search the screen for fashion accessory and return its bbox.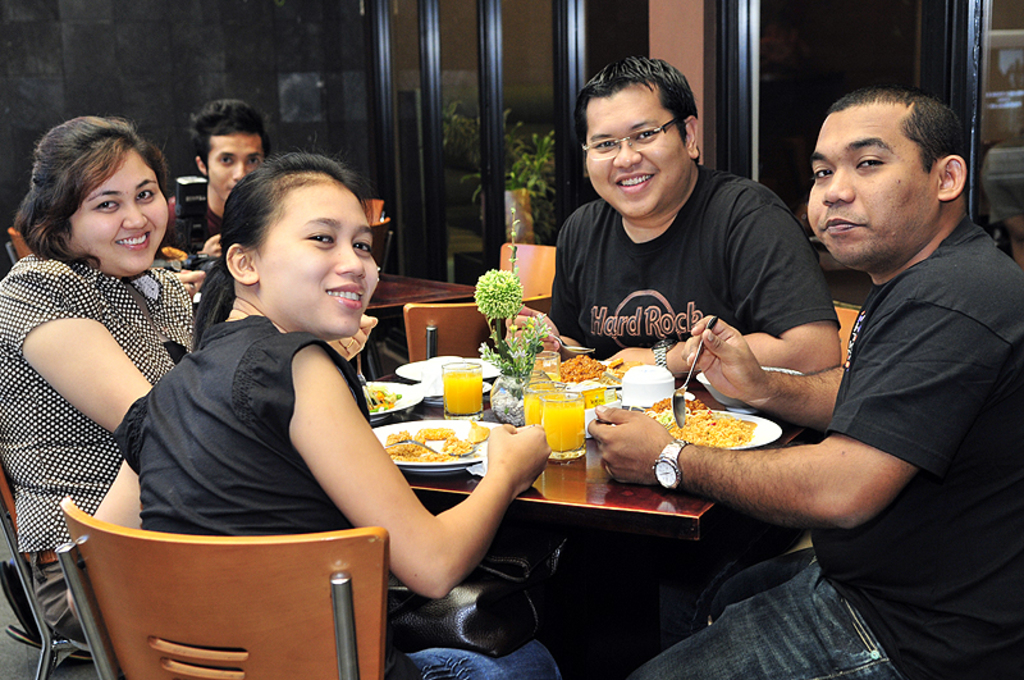
Found: rect(657, 434, 690, 487).
